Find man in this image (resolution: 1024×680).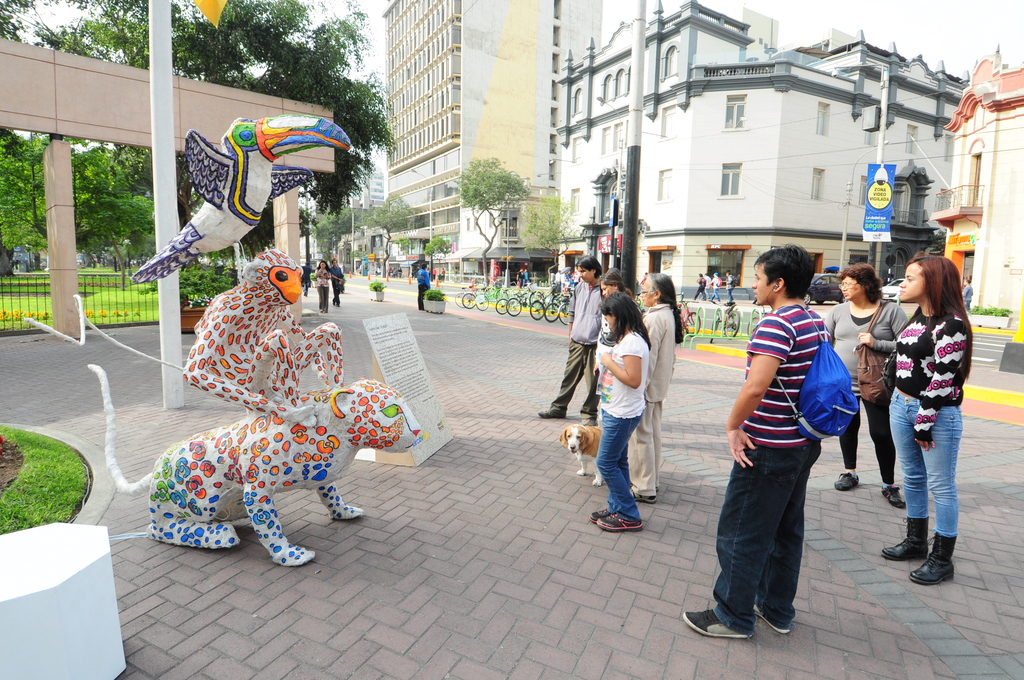
[x1=329, y1=258, x2=342, y2=307].
